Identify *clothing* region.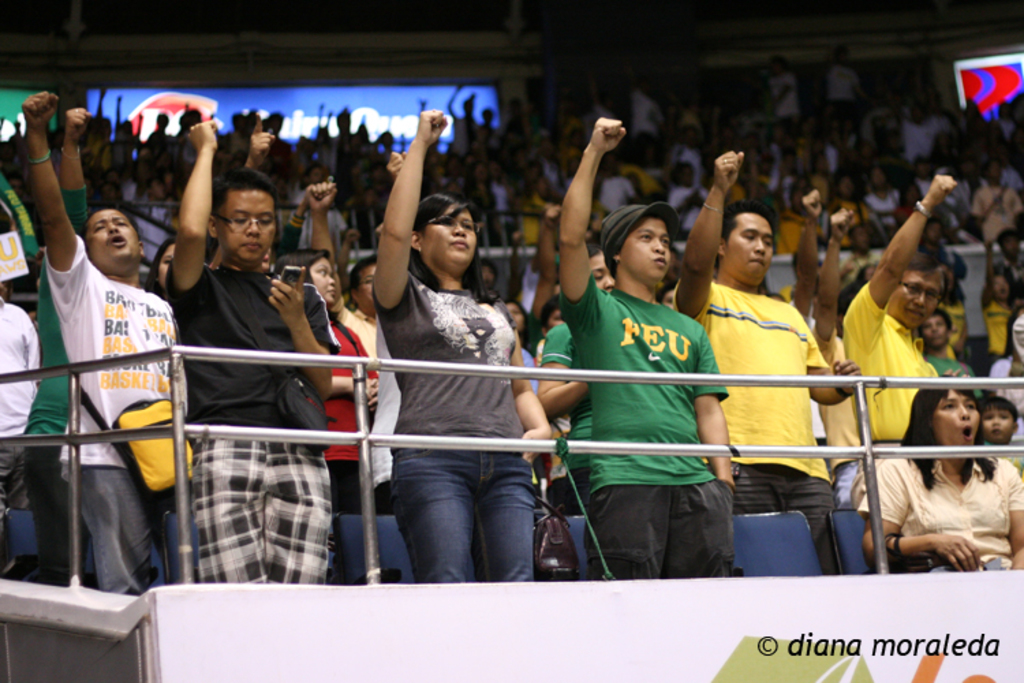
Region: [left=27, top=180, right=190, bottom=623].
